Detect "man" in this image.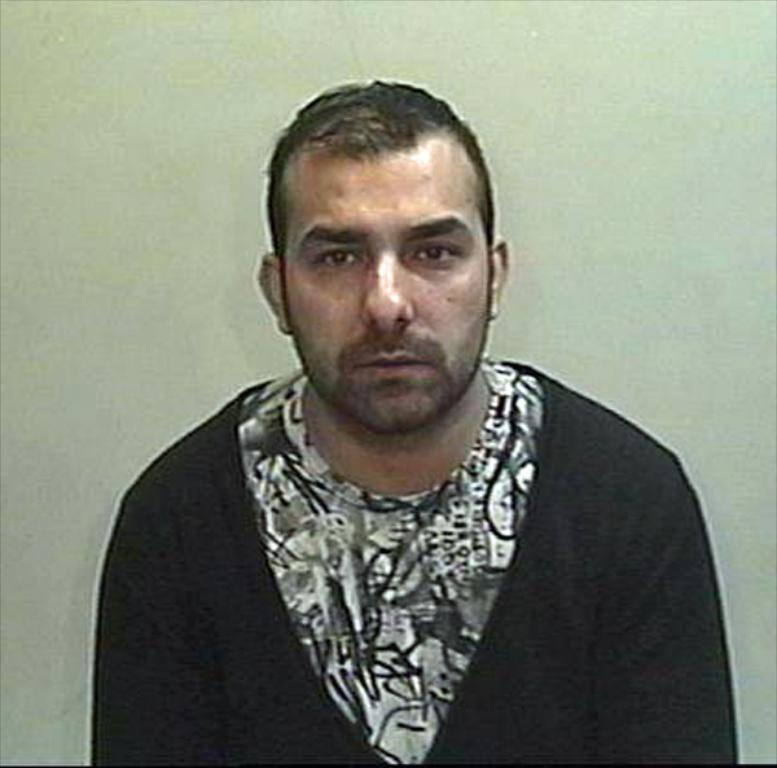
Detection: x1=84, y1=78, x2=746, y2=765.
